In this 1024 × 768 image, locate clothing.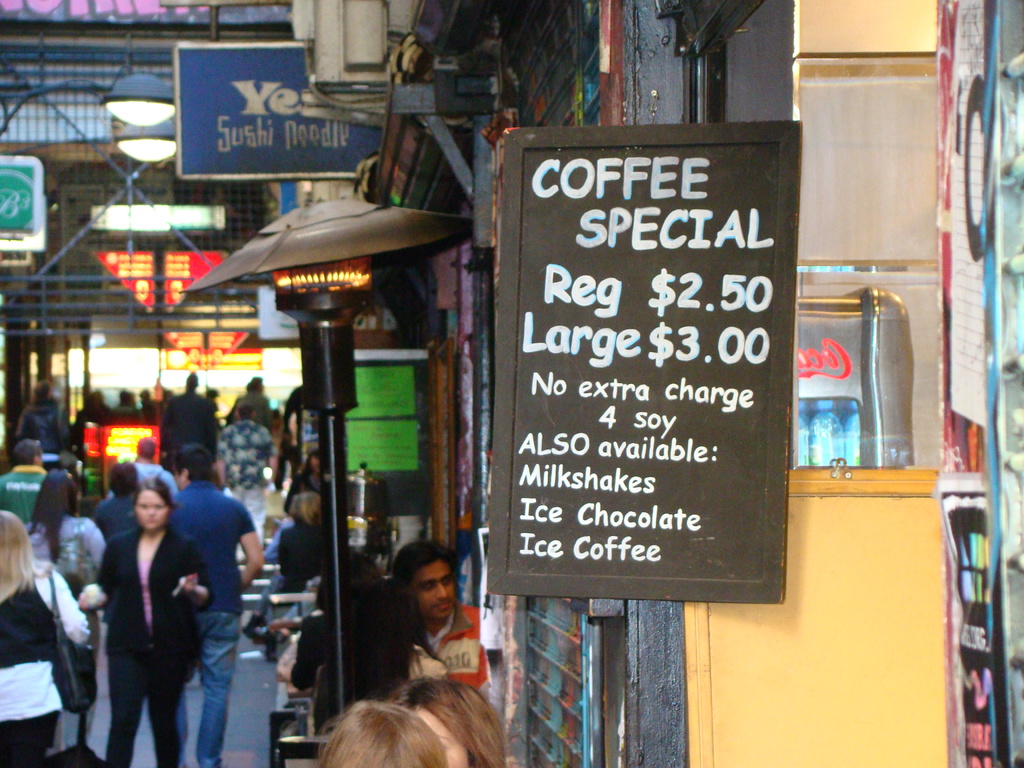
Bounding box: BBox(212, 417, 276, 491).
